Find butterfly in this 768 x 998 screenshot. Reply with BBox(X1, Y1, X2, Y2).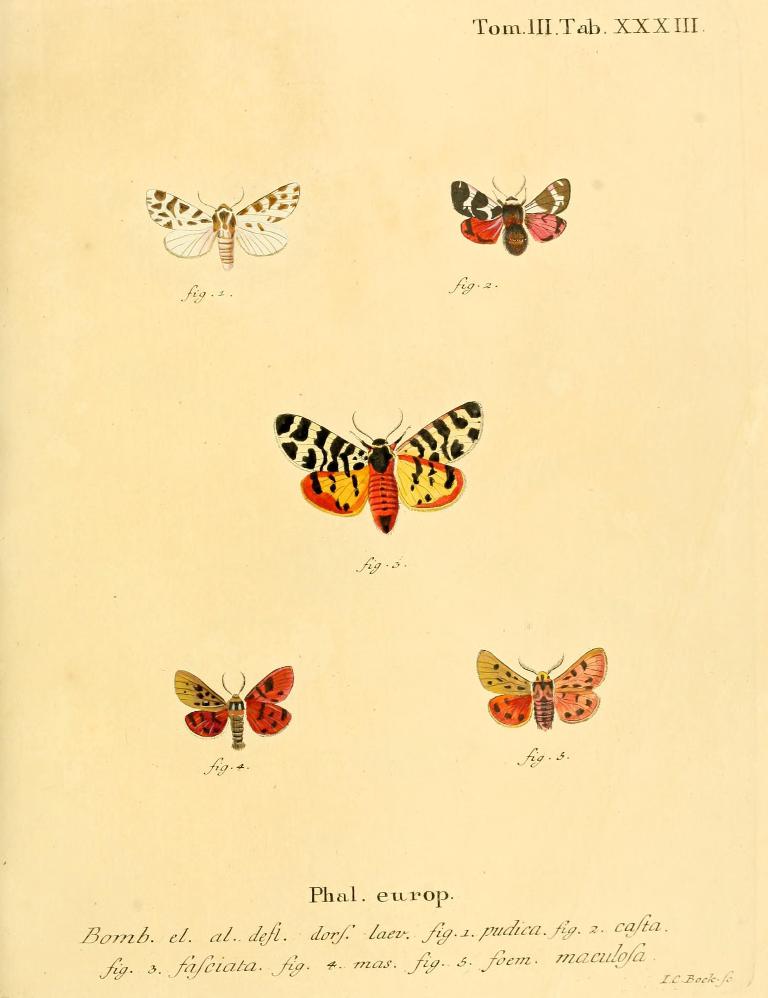
BBox(150, 180, 299, 271).
